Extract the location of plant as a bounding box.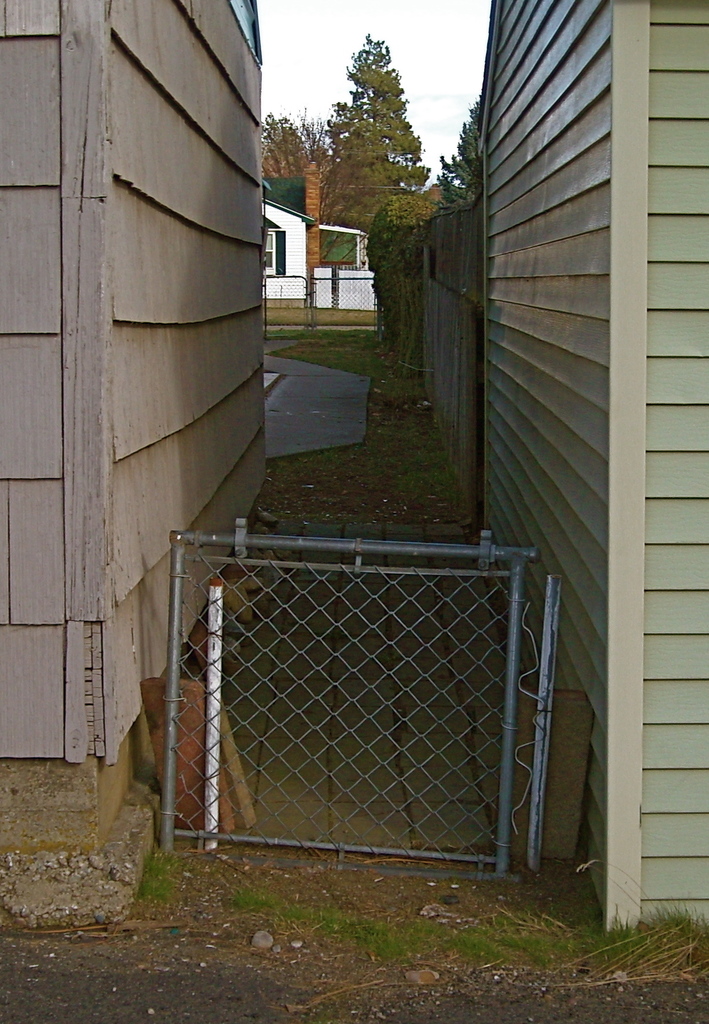
145, 851, 174, 911.
